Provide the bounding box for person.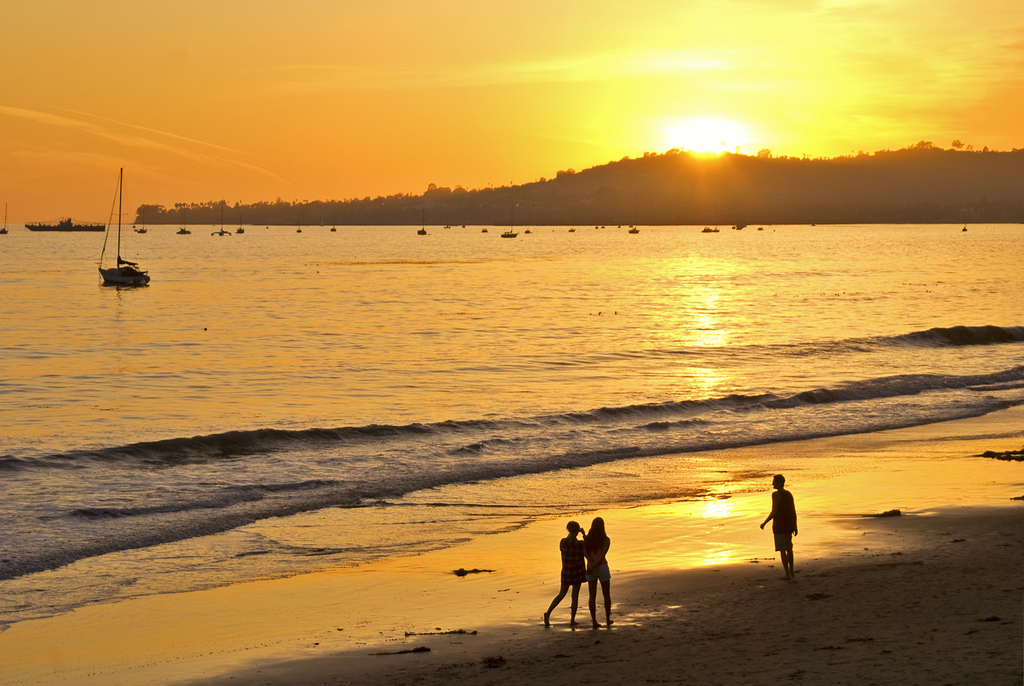
locate(756, 468, 801, 576).
